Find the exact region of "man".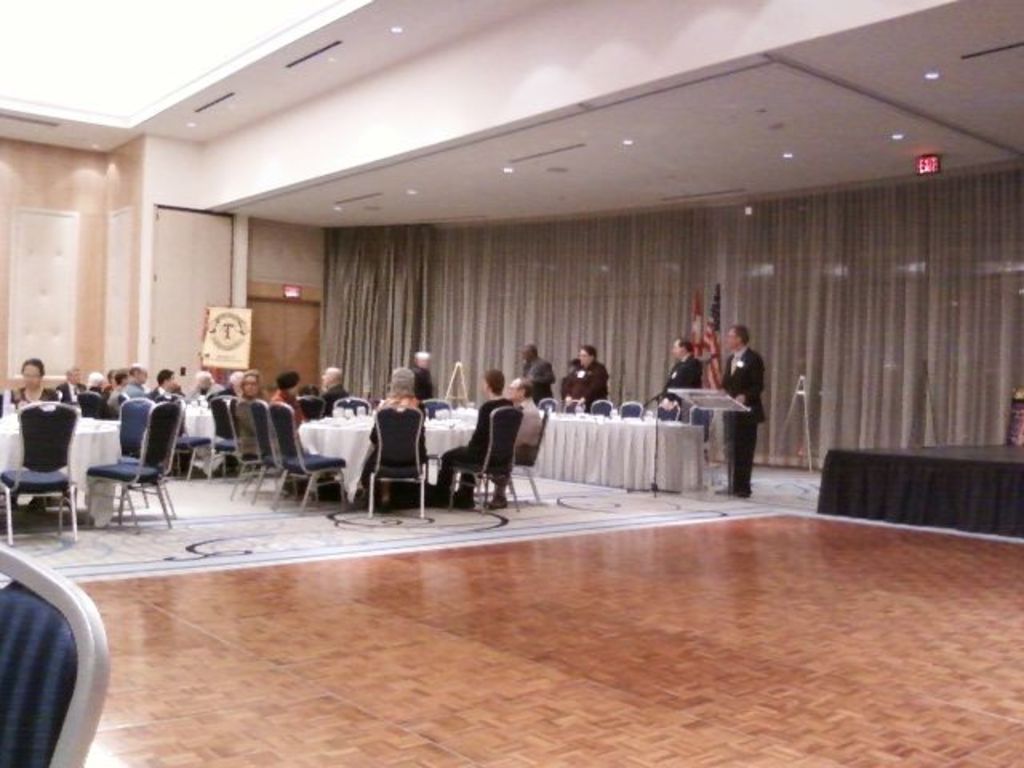
Exact region: <box>507,378,549,469</box>.
